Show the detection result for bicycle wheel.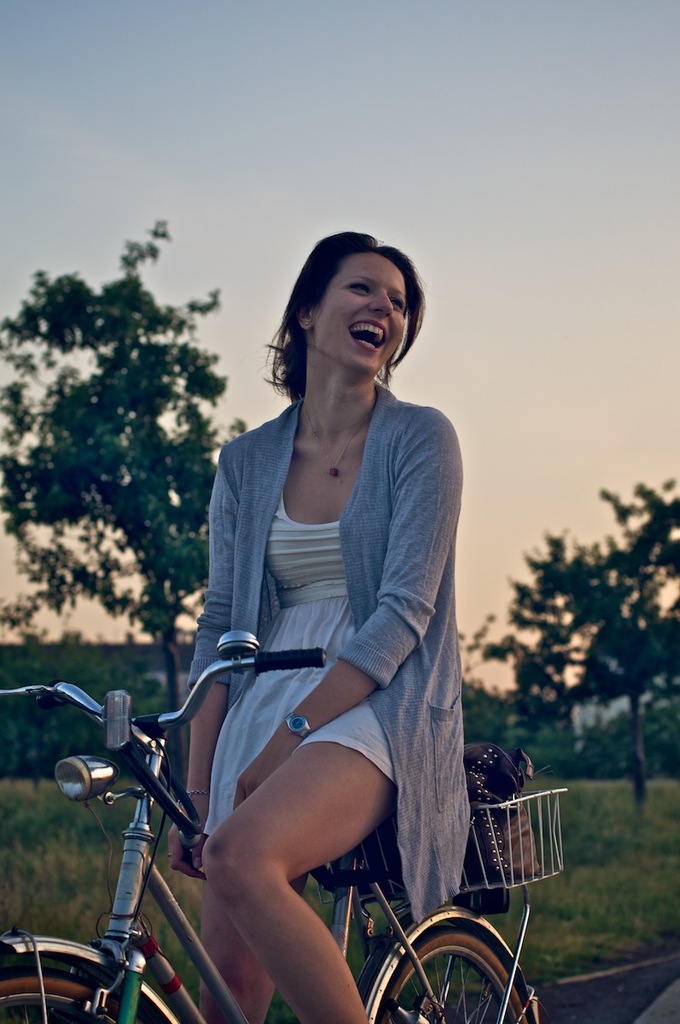
bbox(385, 921, 542, 1023).
